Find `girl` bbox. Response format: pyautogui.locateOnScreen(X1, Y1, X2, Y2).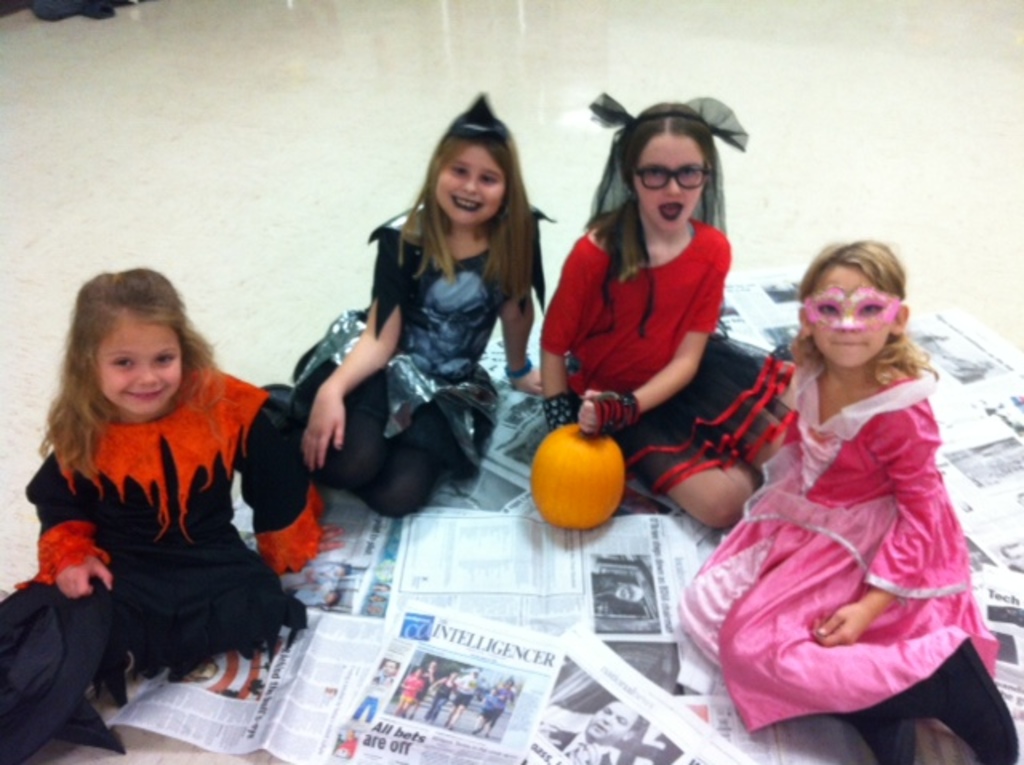
pyautogui.locateOnScreen(256, 88, 554, 514).
